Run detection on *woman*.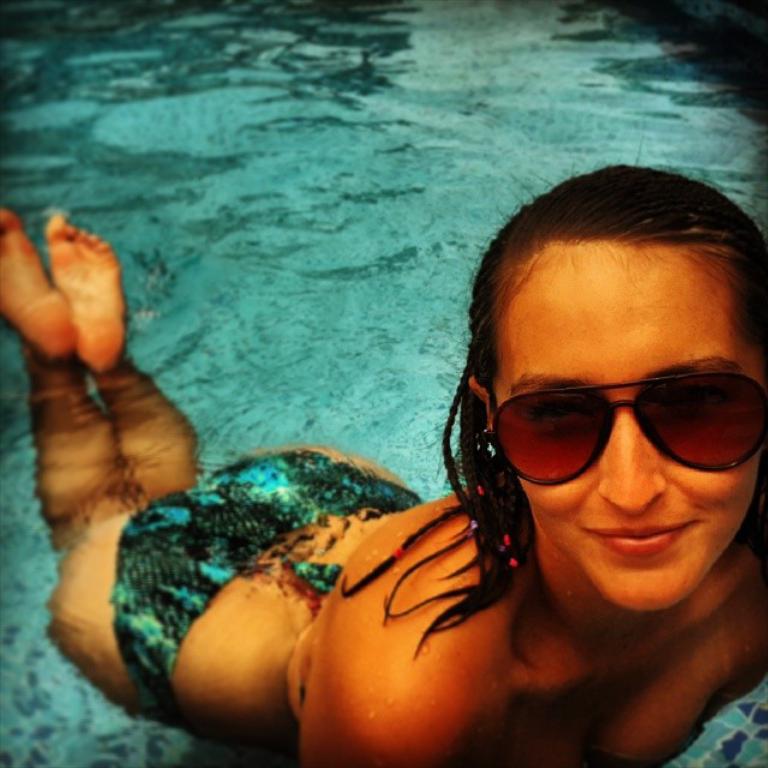
Result: {"x1": 132, "y1": 137, "x2": 761, "y2": 767}.
